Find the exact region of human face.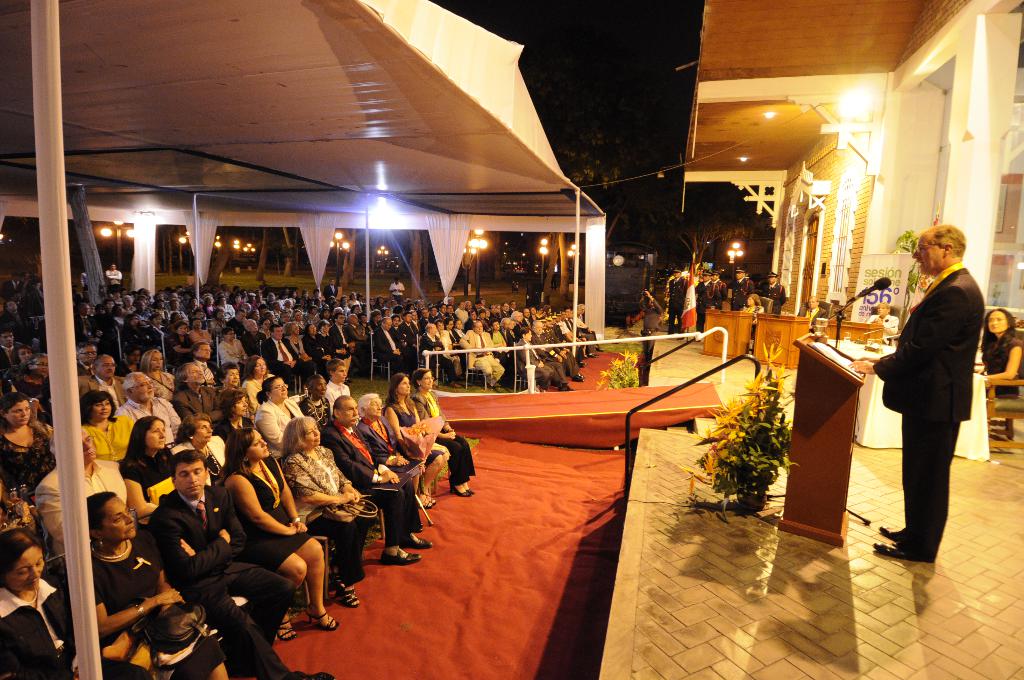
Exact region: [177, 464, 204, 496].
